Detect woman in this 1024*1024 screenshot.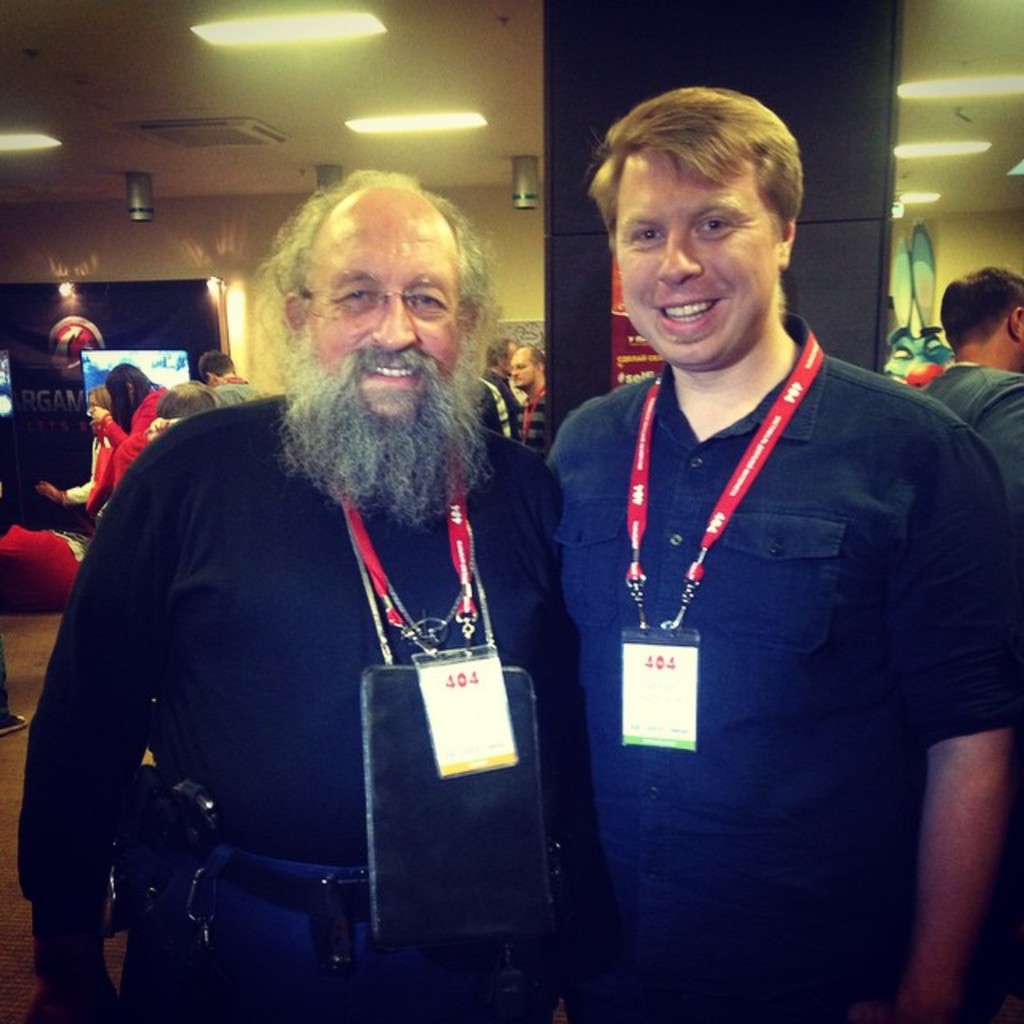
Detection: [30,387,110,509].
